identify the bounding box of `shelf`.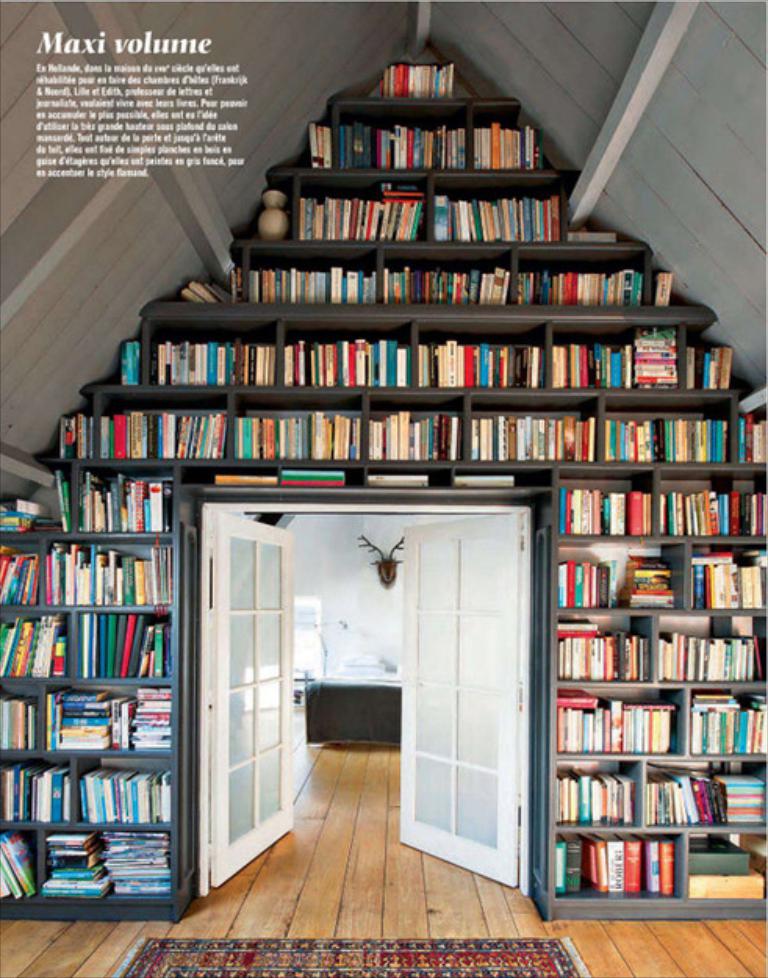
bbox=(547, 534, 702, 612).
